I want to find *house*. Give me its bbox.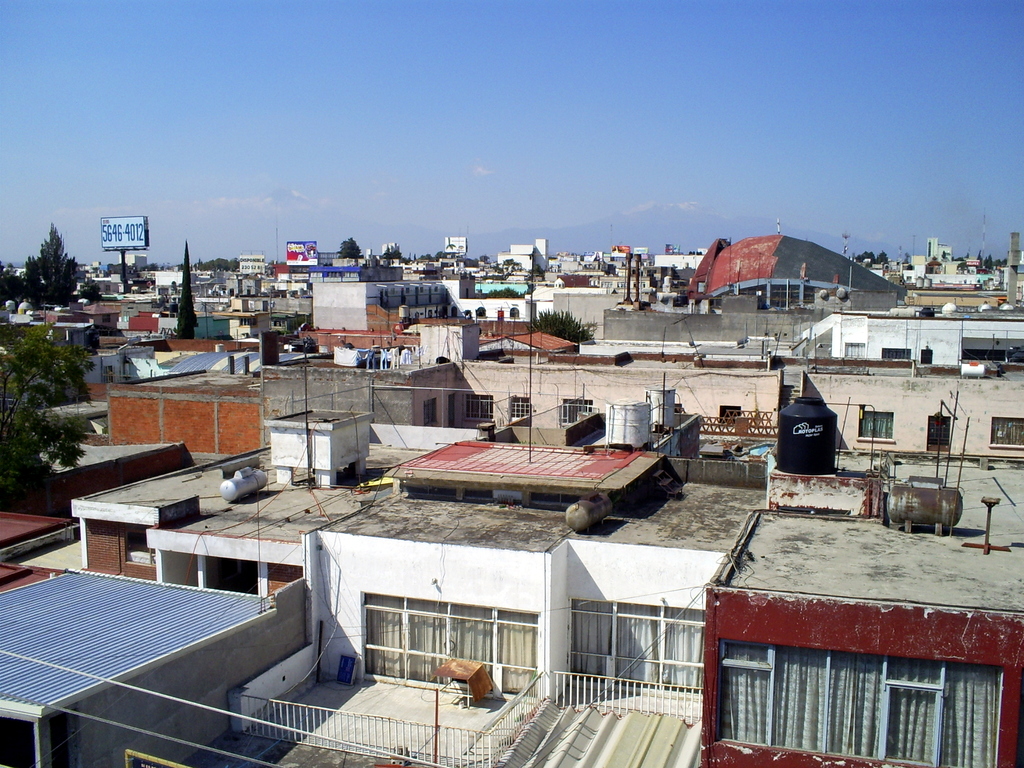
(left=799, top=354, right=1023, bottom=456).
